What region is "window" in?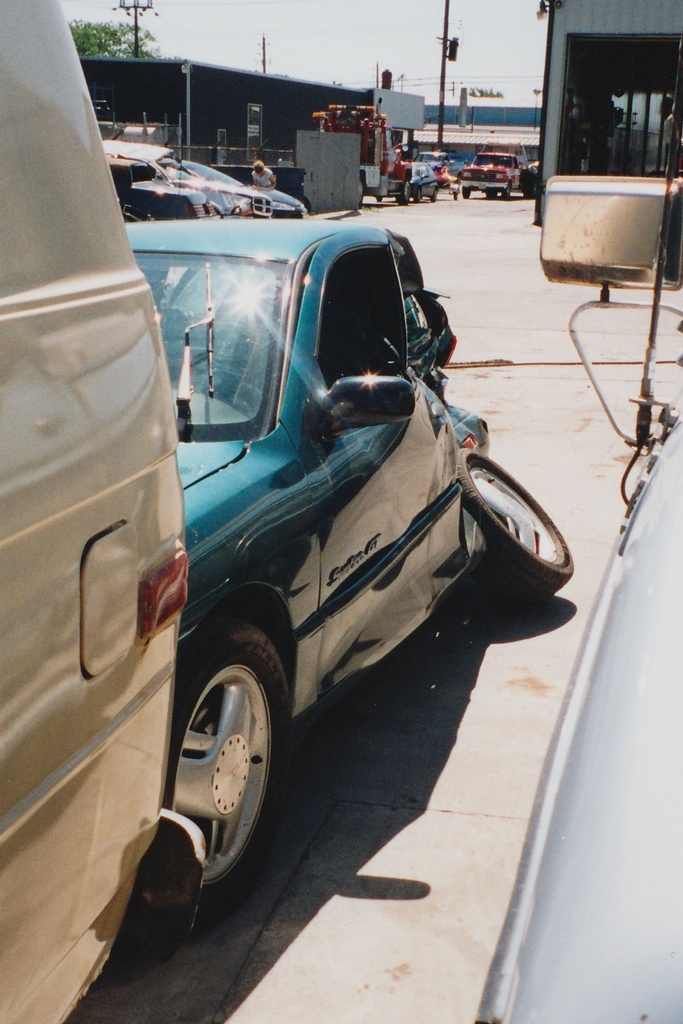
rect(563, 20, 666, 173).
